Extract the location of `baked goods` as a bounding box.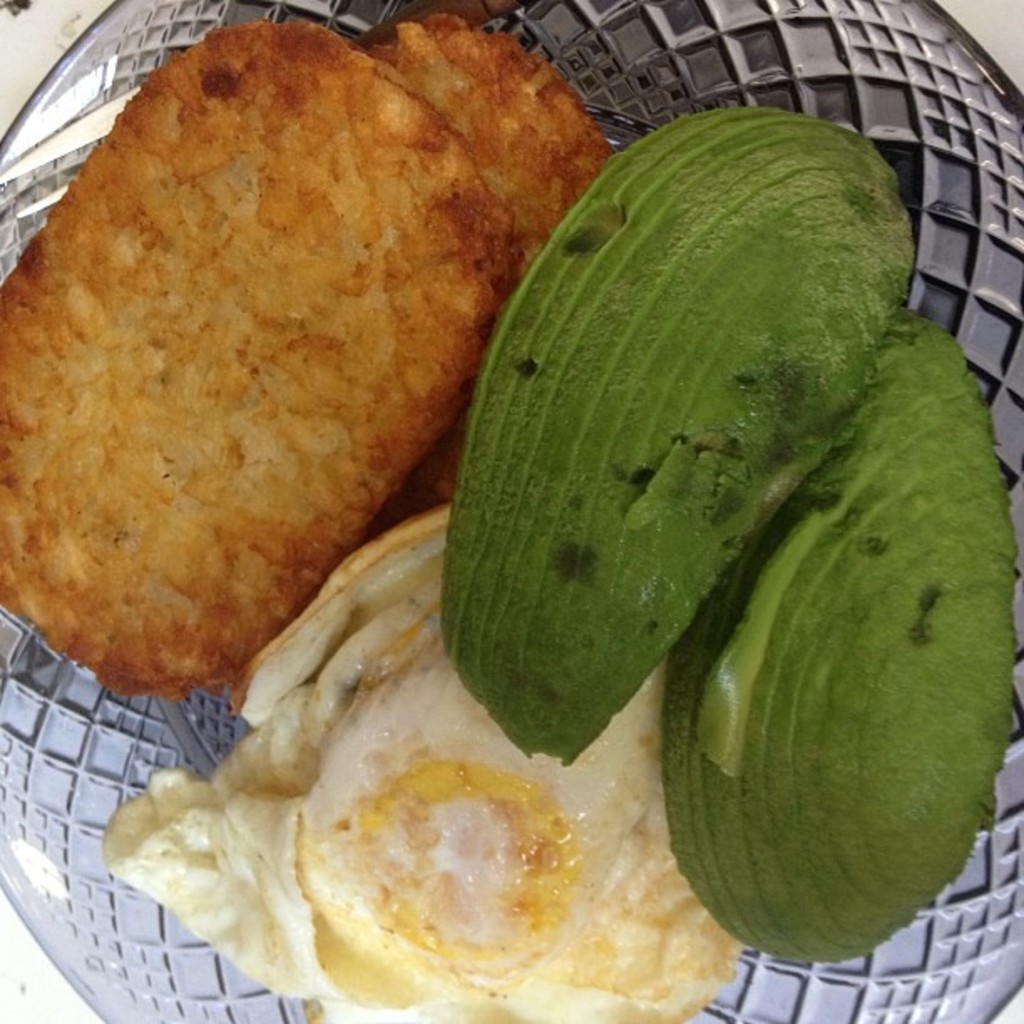
bbox=(443, 104, 914, 768).
